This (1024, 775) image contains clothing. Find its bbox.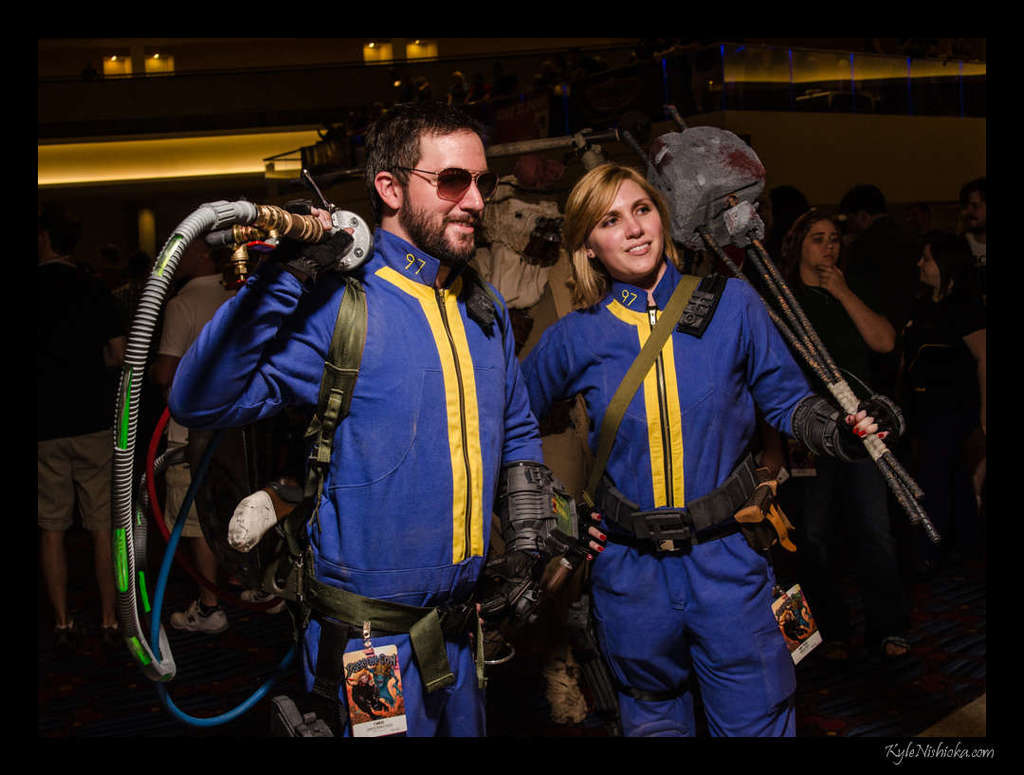
[left=559, top=216, right=828, bottom=752].
